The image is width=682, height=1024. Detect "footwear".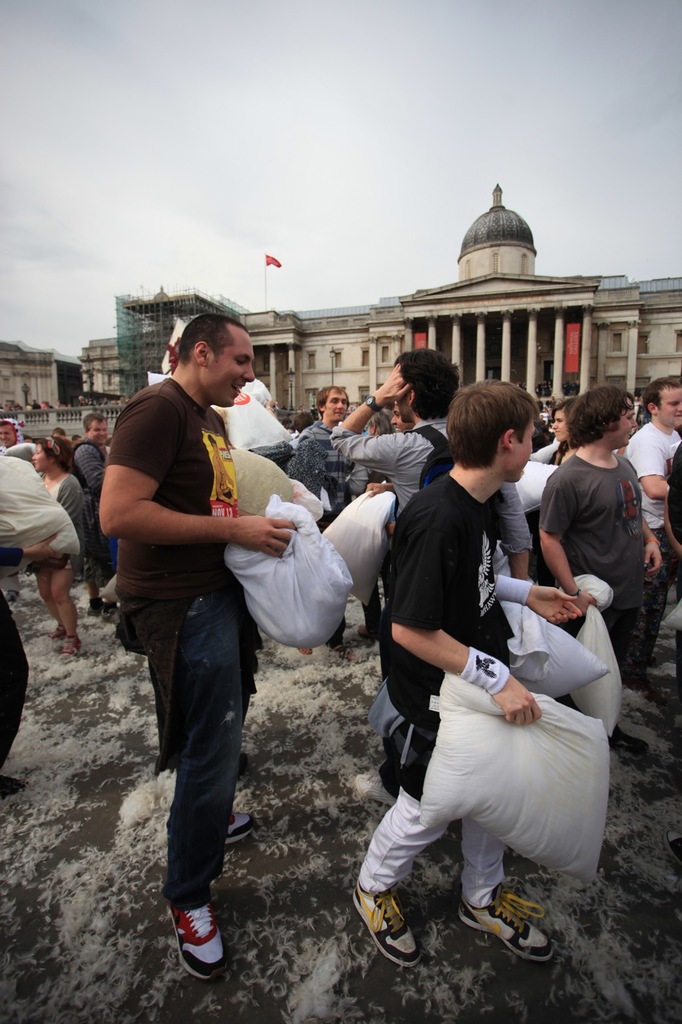
Detection: (left=50, top=628, right=64, bottom=641).
